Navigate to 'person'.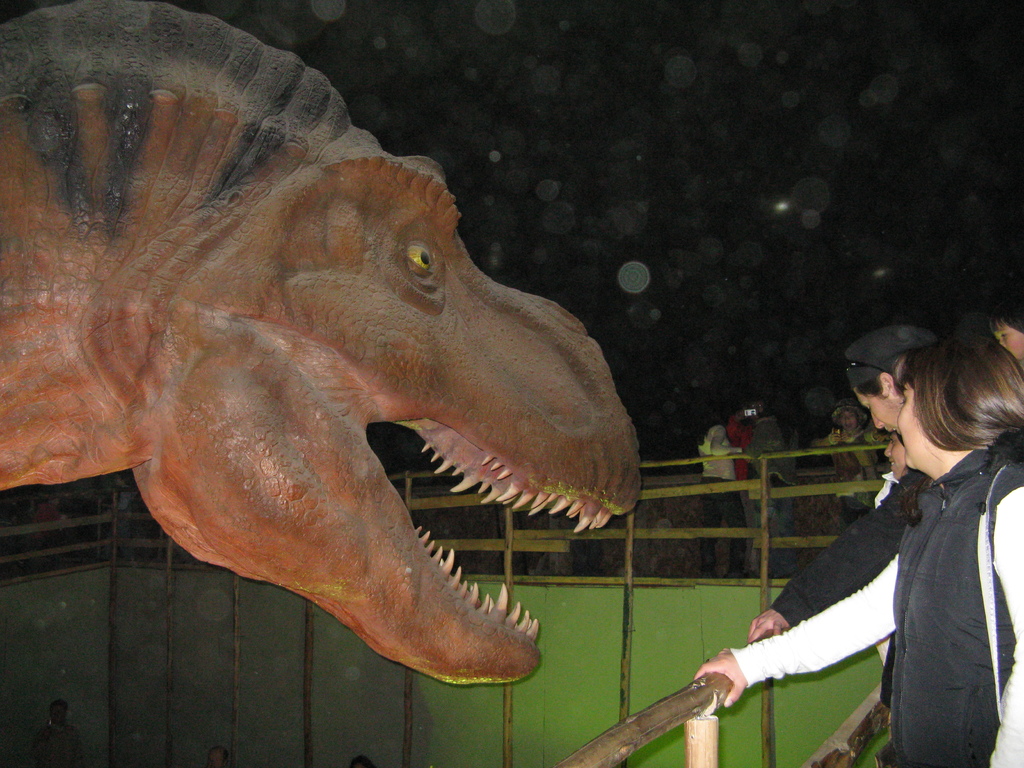
Navigation target: {"x1": 207, "y1": 744, "x2": 230, "y2": 767}.
